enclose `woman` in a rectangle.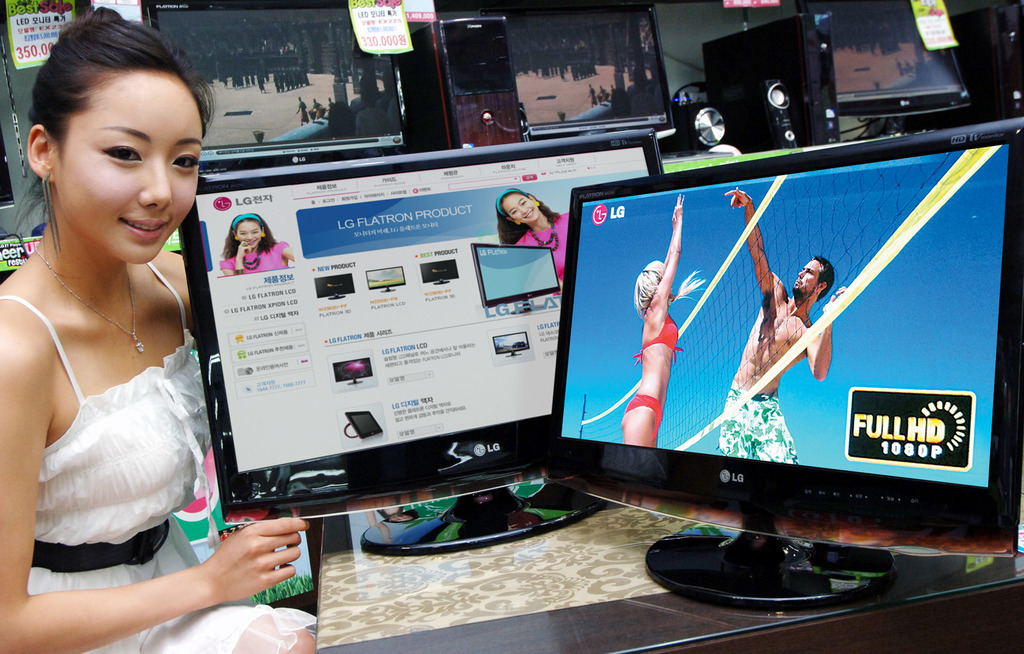
{"x1": 492, "y1": 186, "x2": 572, "y2": 290}.
